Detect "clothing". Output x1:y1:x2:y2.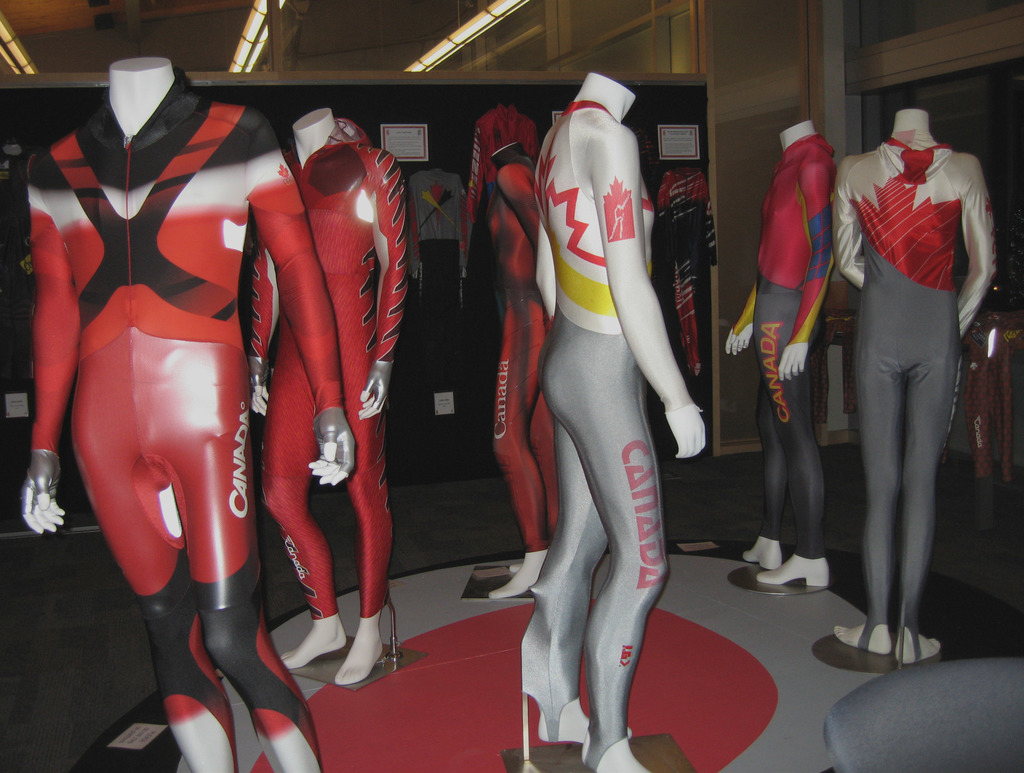
513:99:703:772.
